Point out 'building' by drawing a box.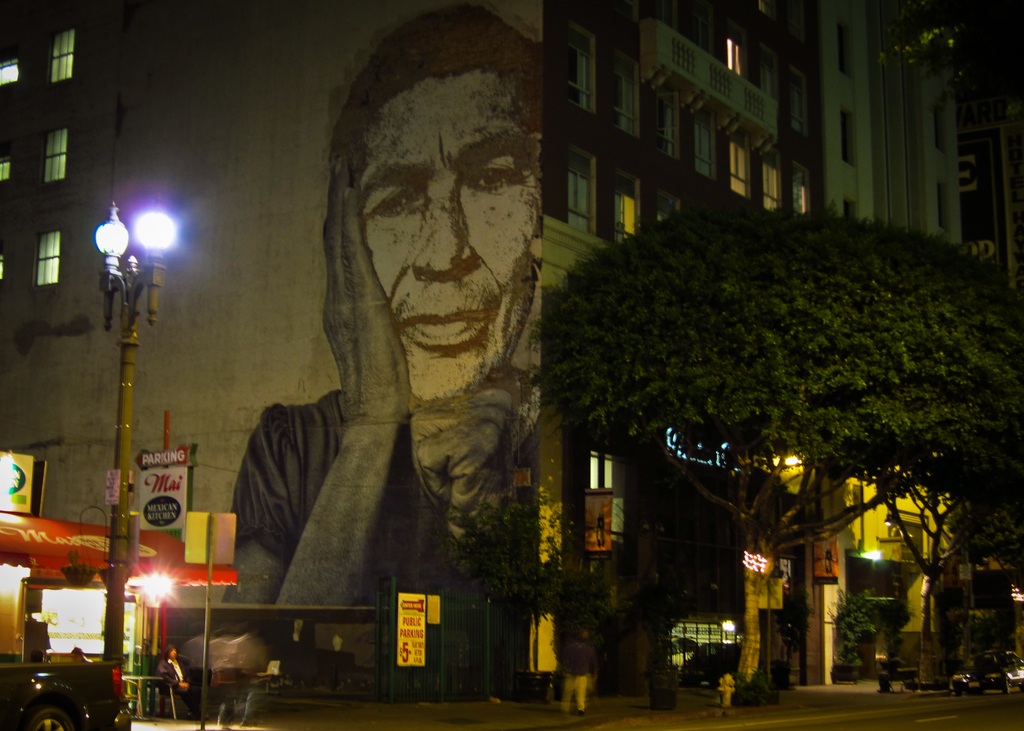
[0,0,1023,709].
